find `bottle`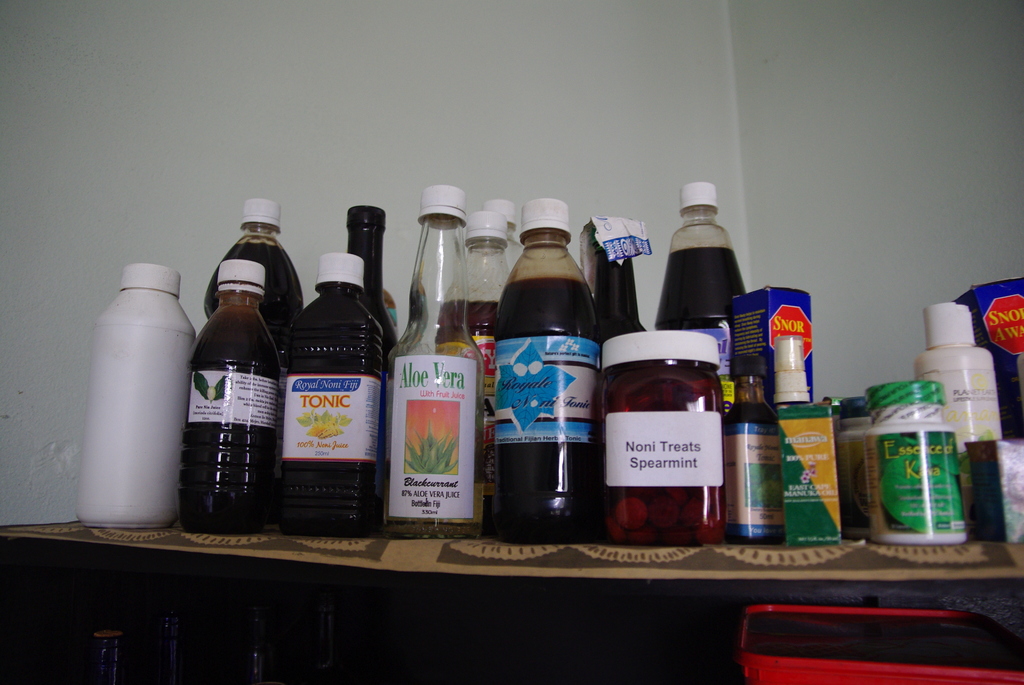
482 201 524 277
